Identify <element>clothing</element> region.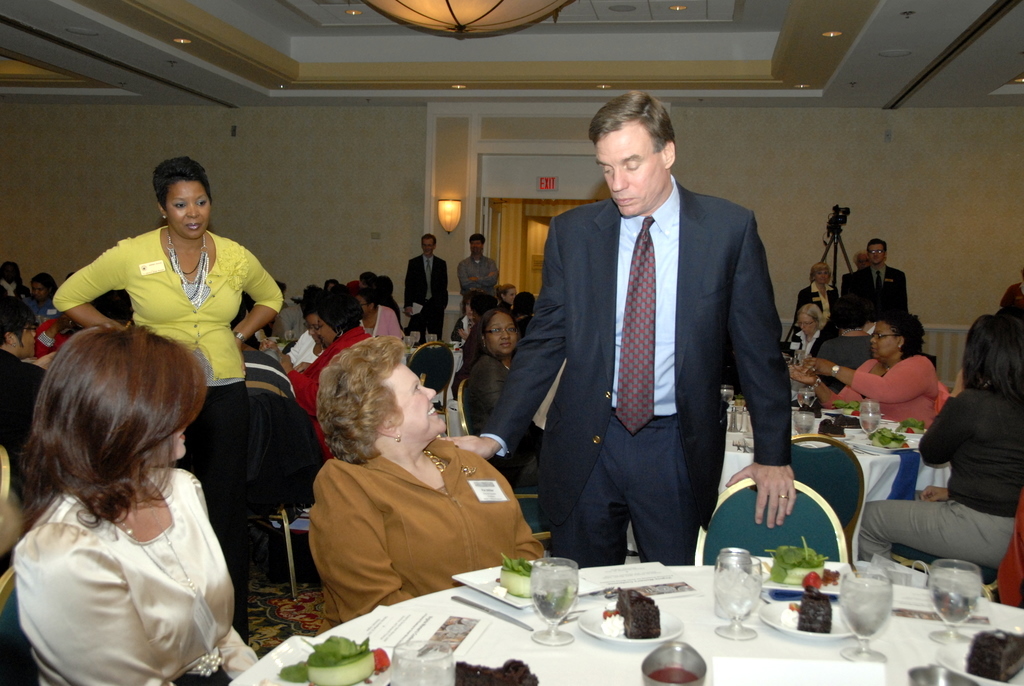
Region: bbox(517, 316, 531, 346).
